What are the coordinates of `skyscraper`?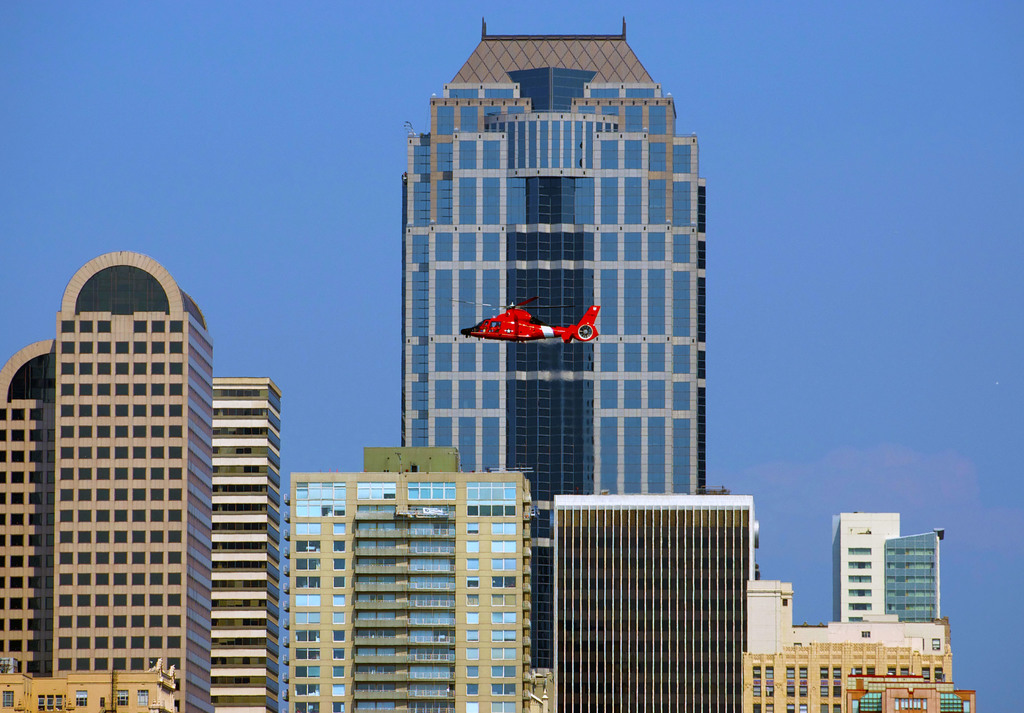
l=887, t=529, r=941, b=618.
